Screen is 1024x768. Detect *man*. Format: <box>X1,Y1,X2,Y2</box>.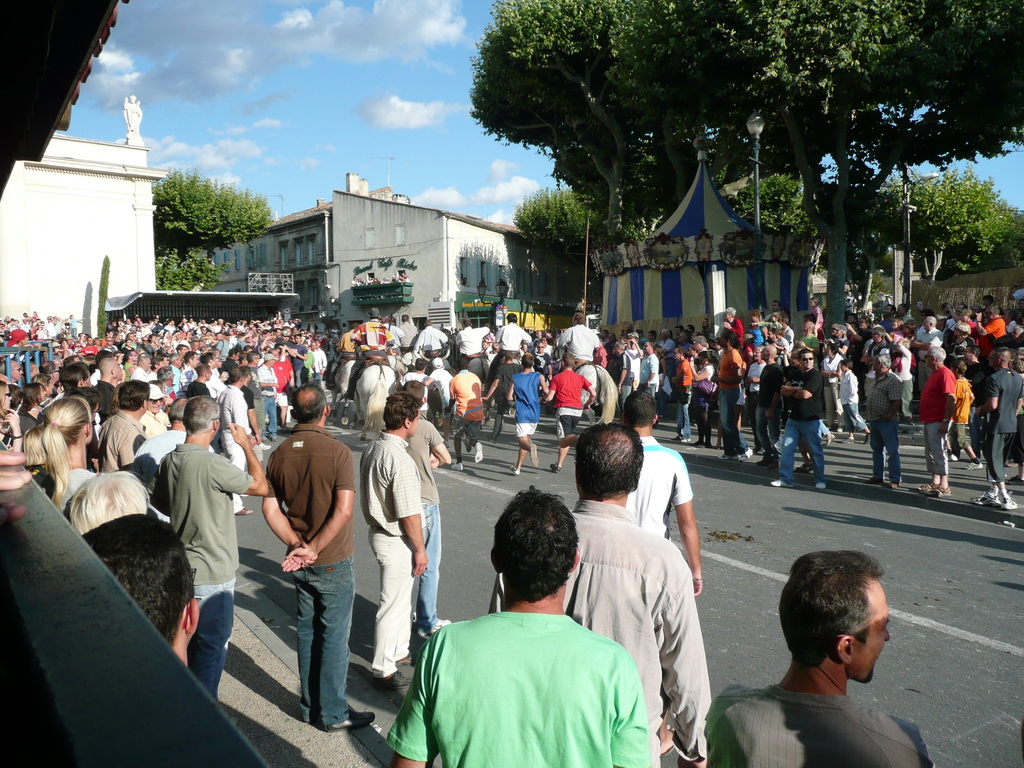
<box>241,352,276,442</box>.
